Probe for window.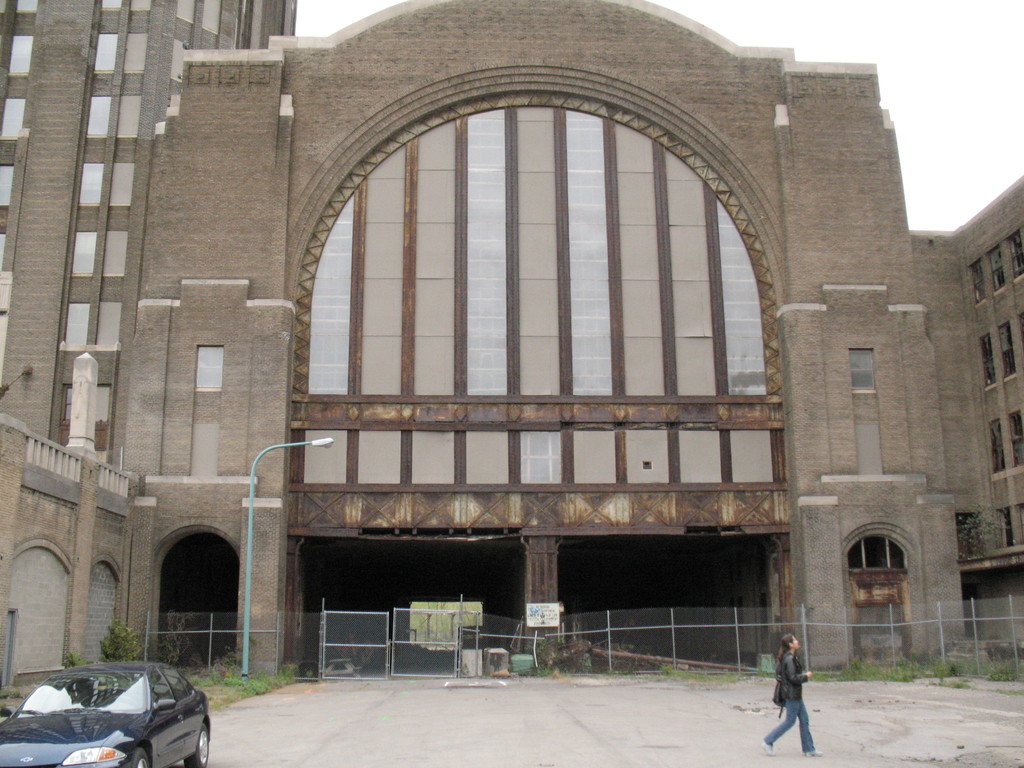
Probe result: (left=176, top=0, right=197, bottom=26).
